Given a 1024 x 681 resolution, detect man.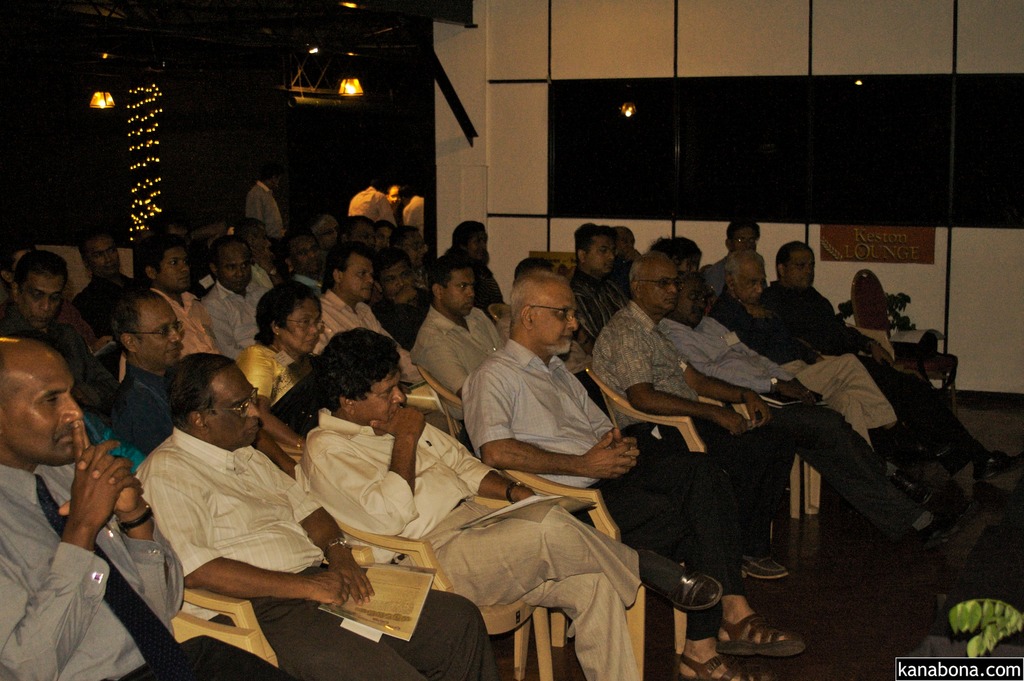
373/258/428/331.
